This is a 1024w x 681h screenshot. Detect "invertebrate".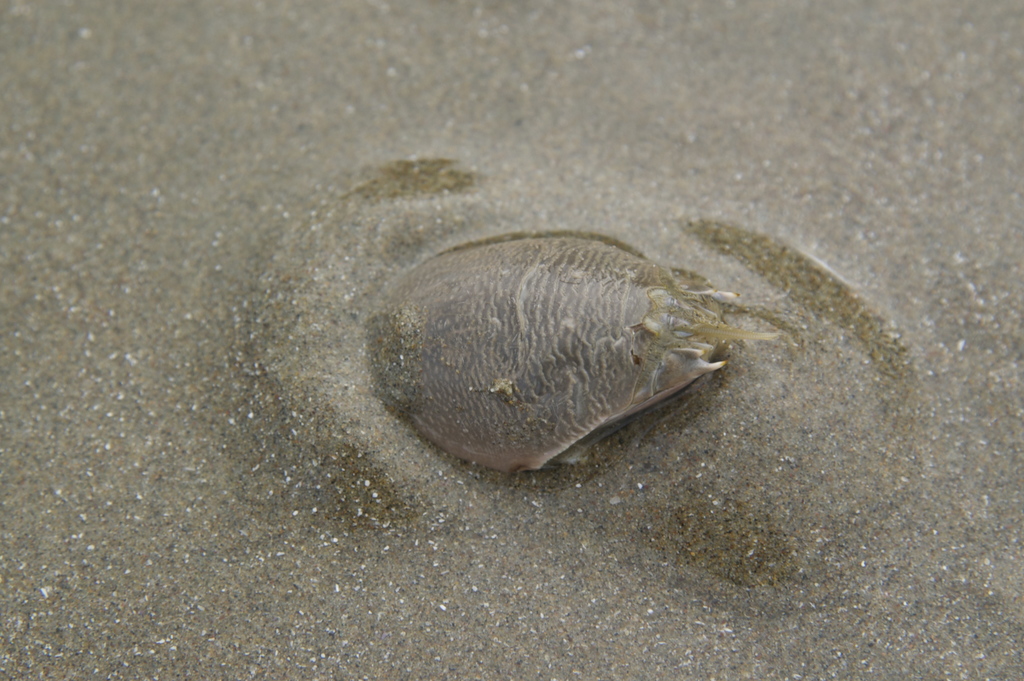
Rect(375, 236, 785, 482).
